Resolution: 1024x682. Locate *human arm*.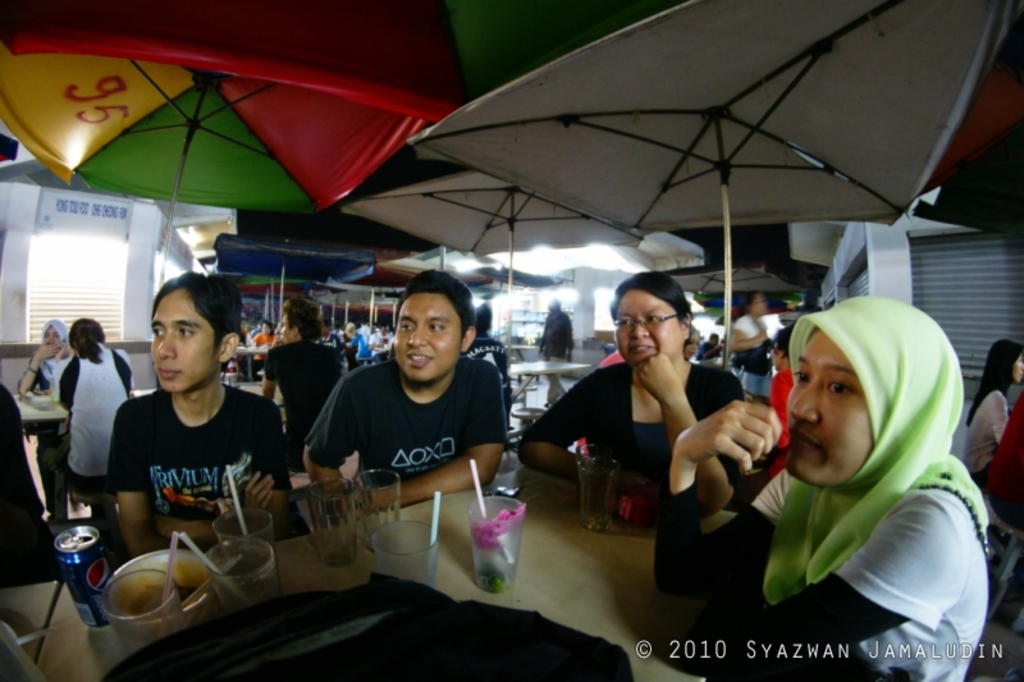
<box>351,371,506,509</box>.
